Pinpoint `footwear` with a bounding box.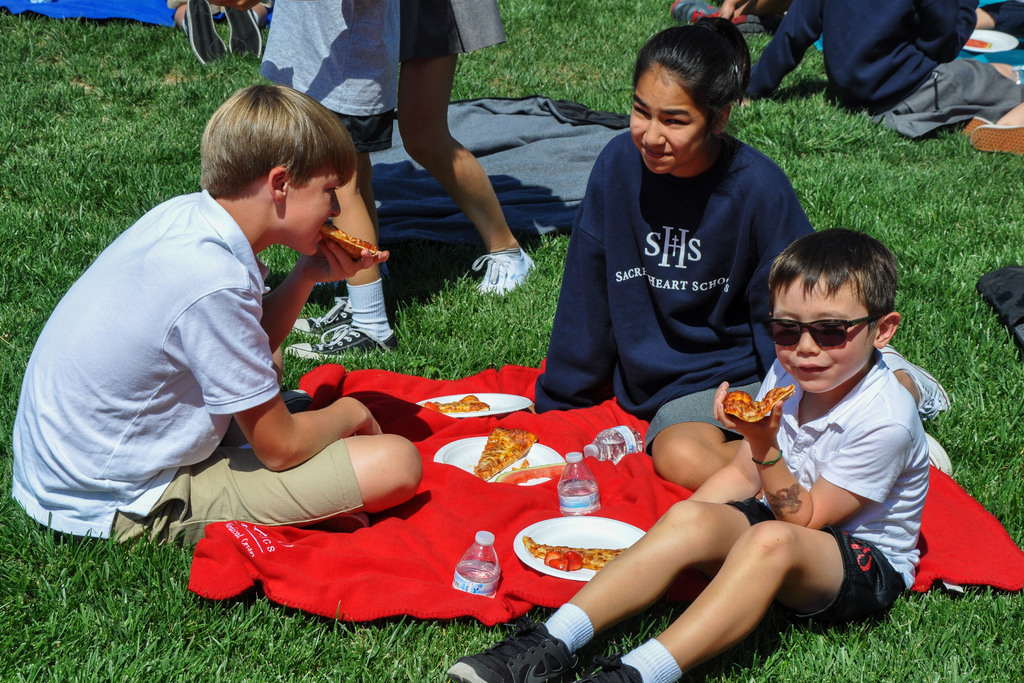
l=971, t=124, r=1023, b=156.
